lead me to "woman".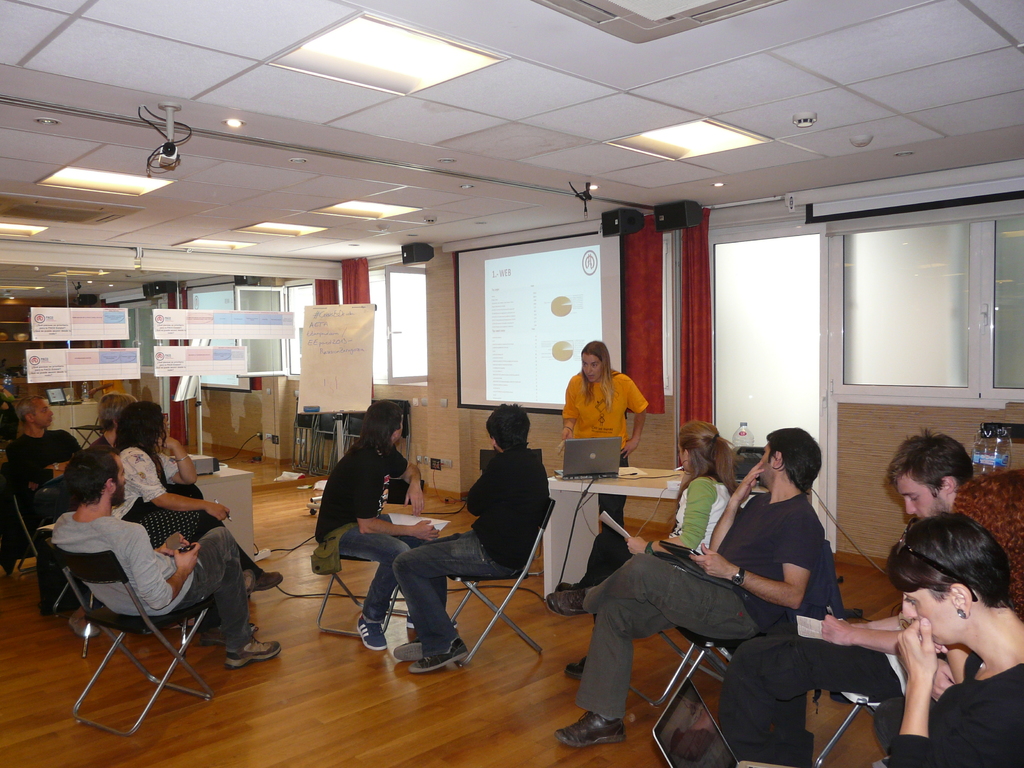
Lead to BBox(109, 400, 281, 592).
